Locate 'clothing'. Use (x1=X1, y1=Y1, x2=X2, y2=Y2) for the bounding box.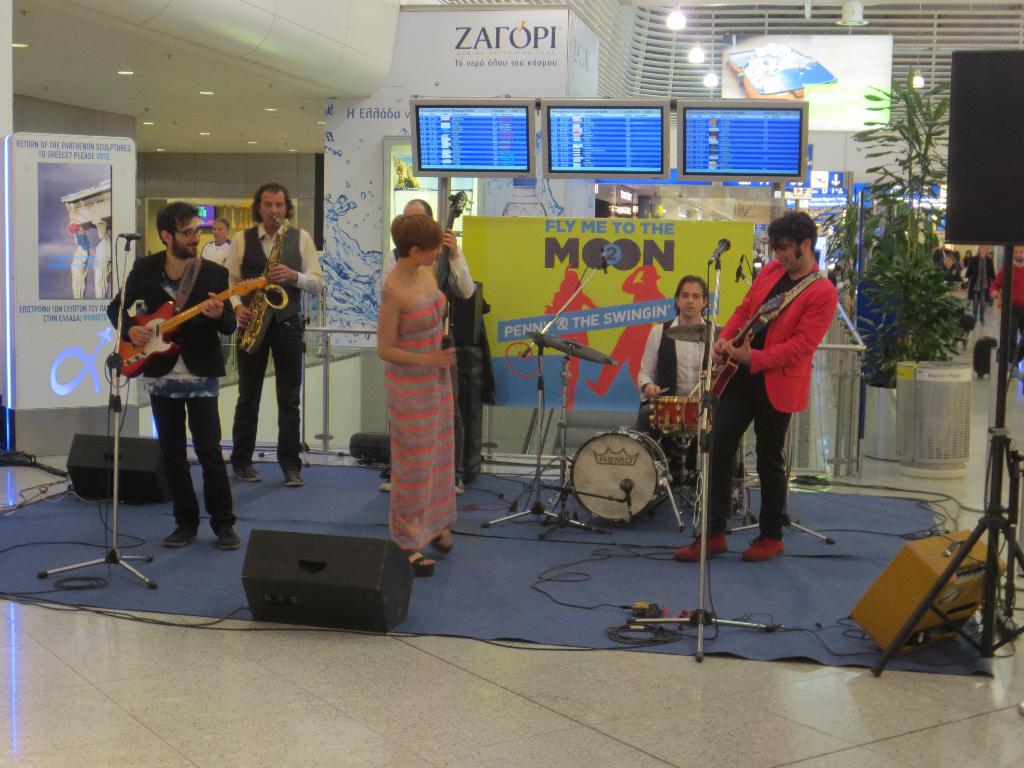
(x1=942, y1=262, x2=966, y2=284).
